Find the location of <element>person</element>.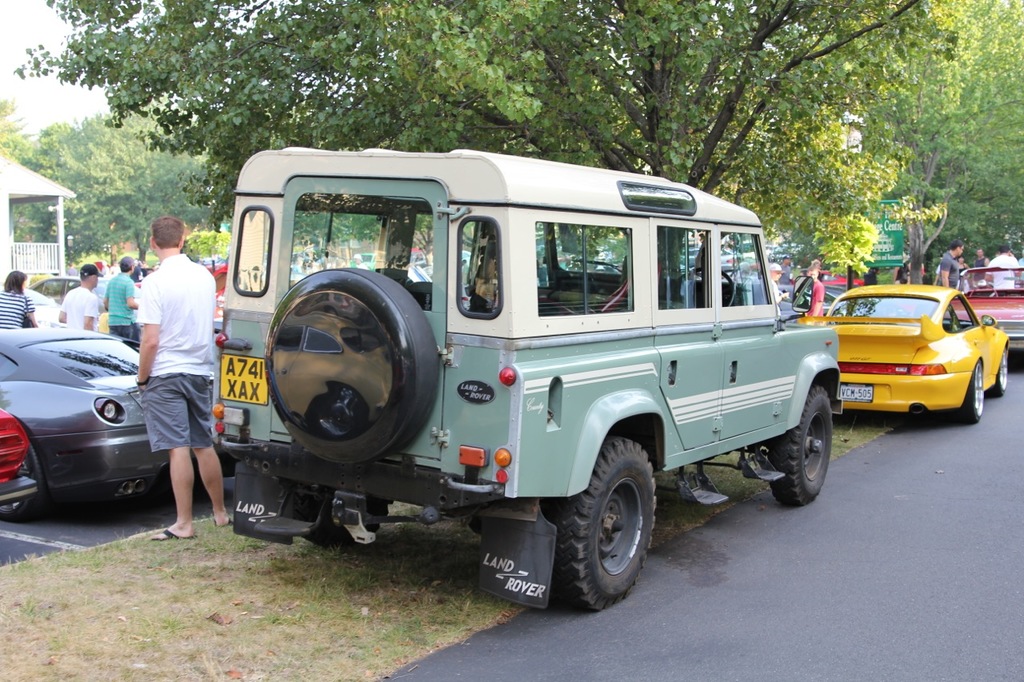
Location: l=134, t=217, r=234, b=545.
